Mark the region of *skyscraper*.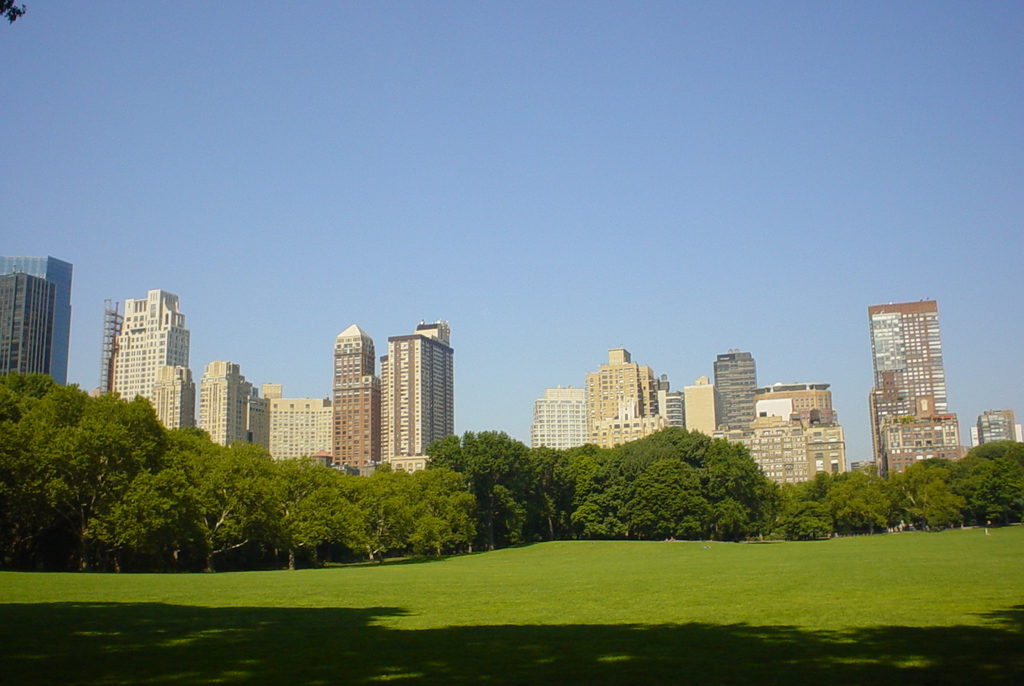
Region: [578,350,662,456].
